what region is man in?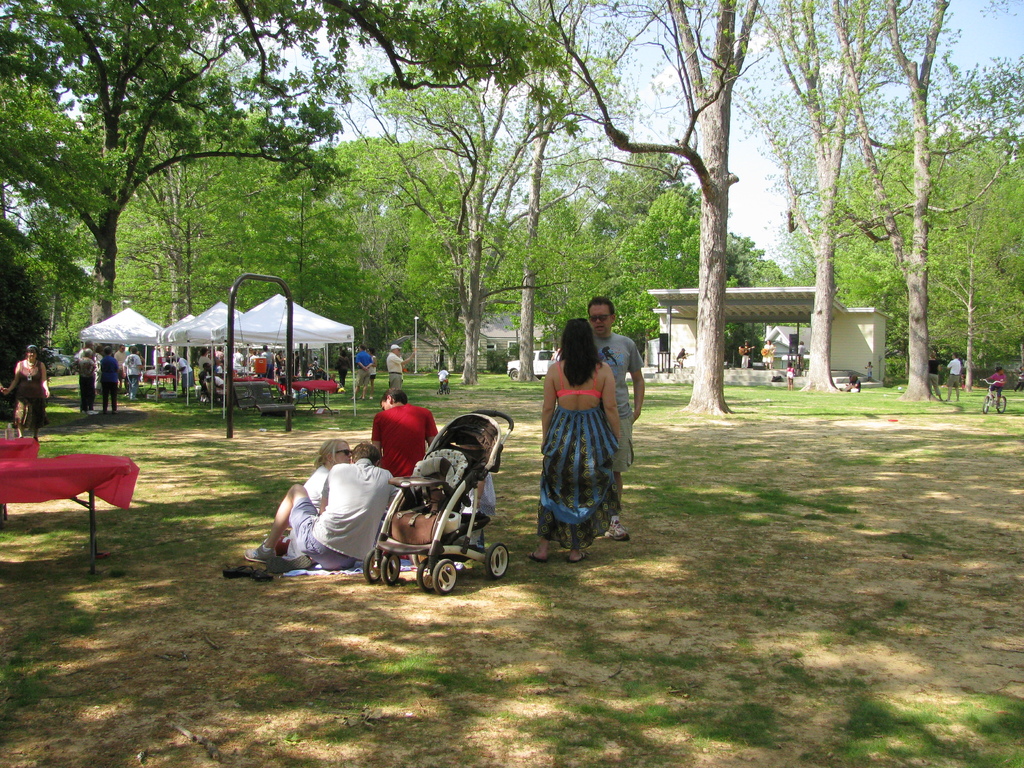
[x1=195, y1=369, x2=232, y2=419].
